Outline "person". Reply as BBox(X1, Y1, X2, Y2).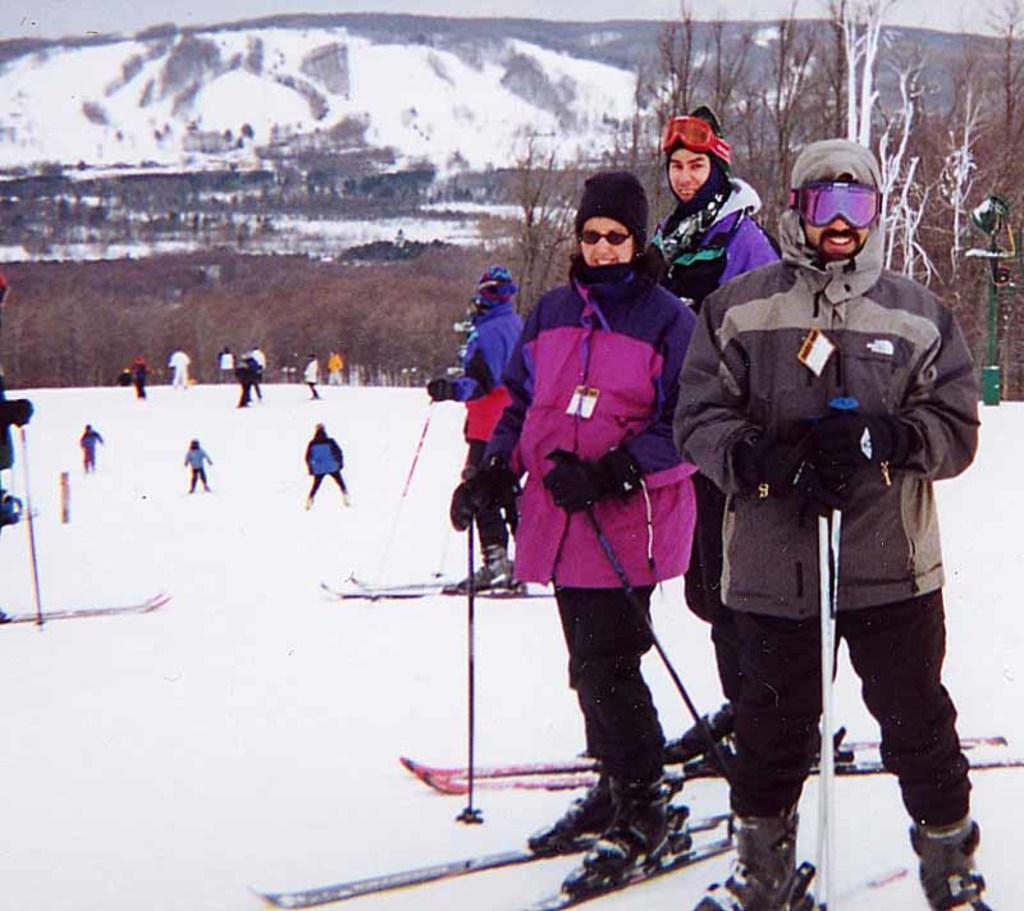
BBox(183, 438, 221, 481).
